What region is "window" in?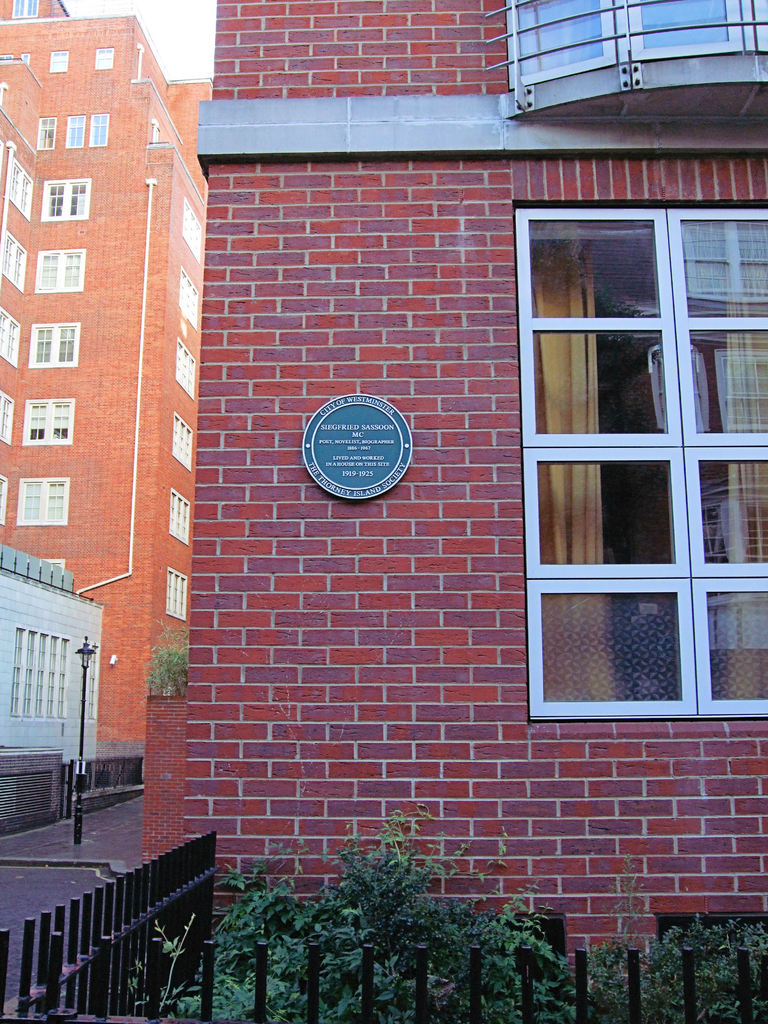
select_region(0, 390, 15, 445).
